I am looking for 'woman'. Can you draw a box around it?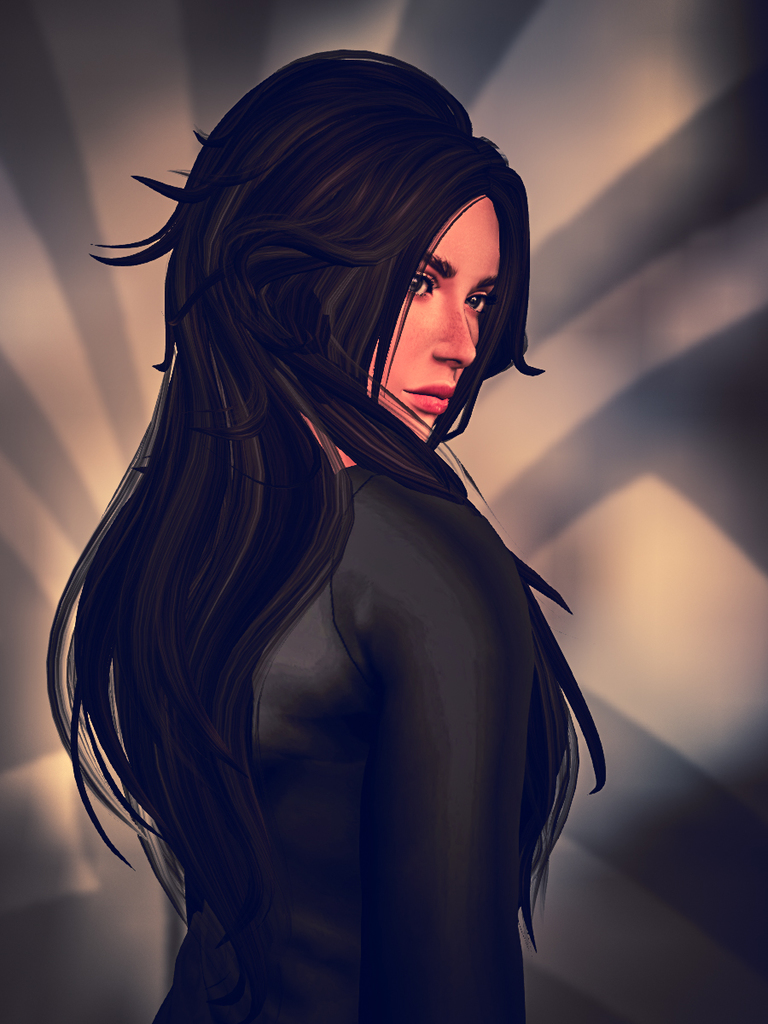
Sure, the bounding box is {"left": 51, "top": 59, "right": 628, "bottom": 1004}.
